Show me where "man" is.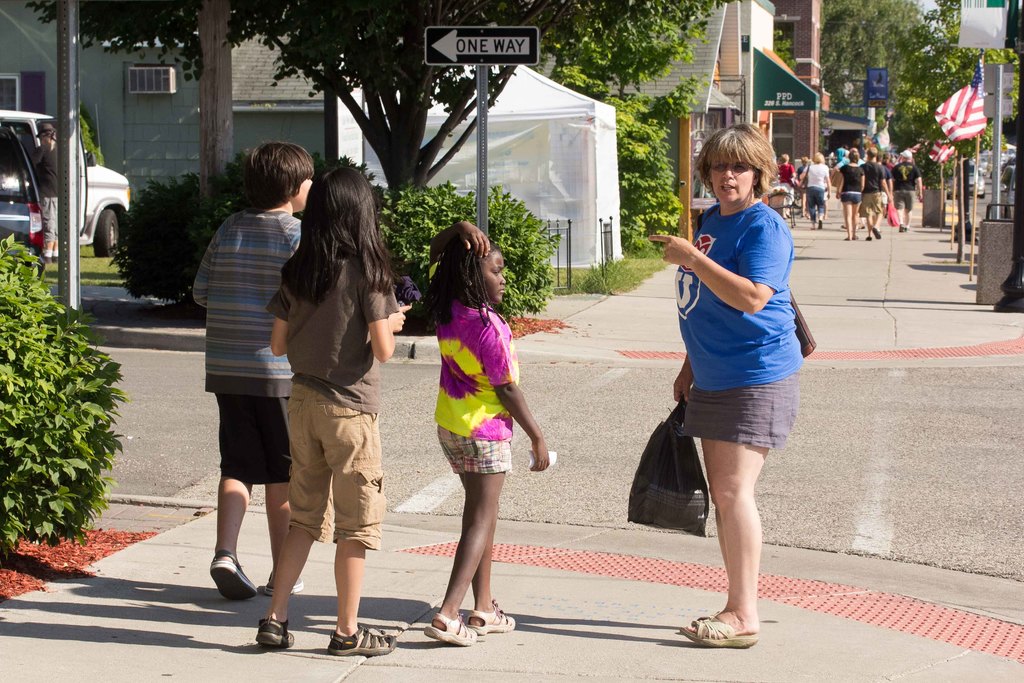
"man" is at bbox=(891, 151, 924, 229).
